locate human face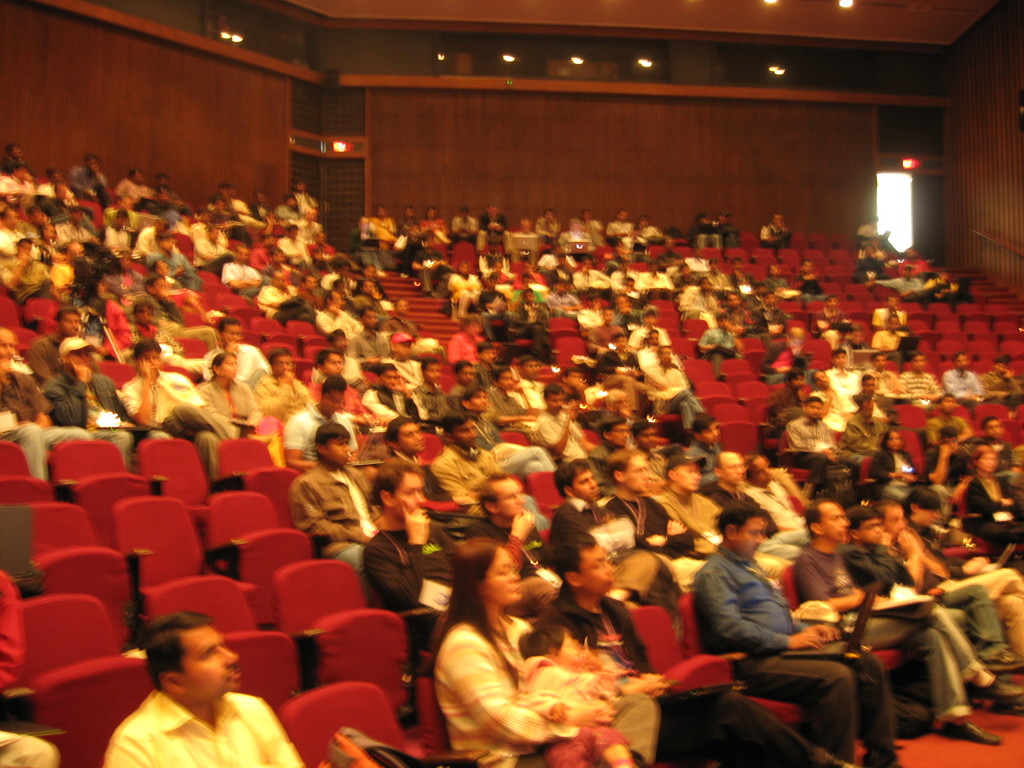
813:402:821:415
